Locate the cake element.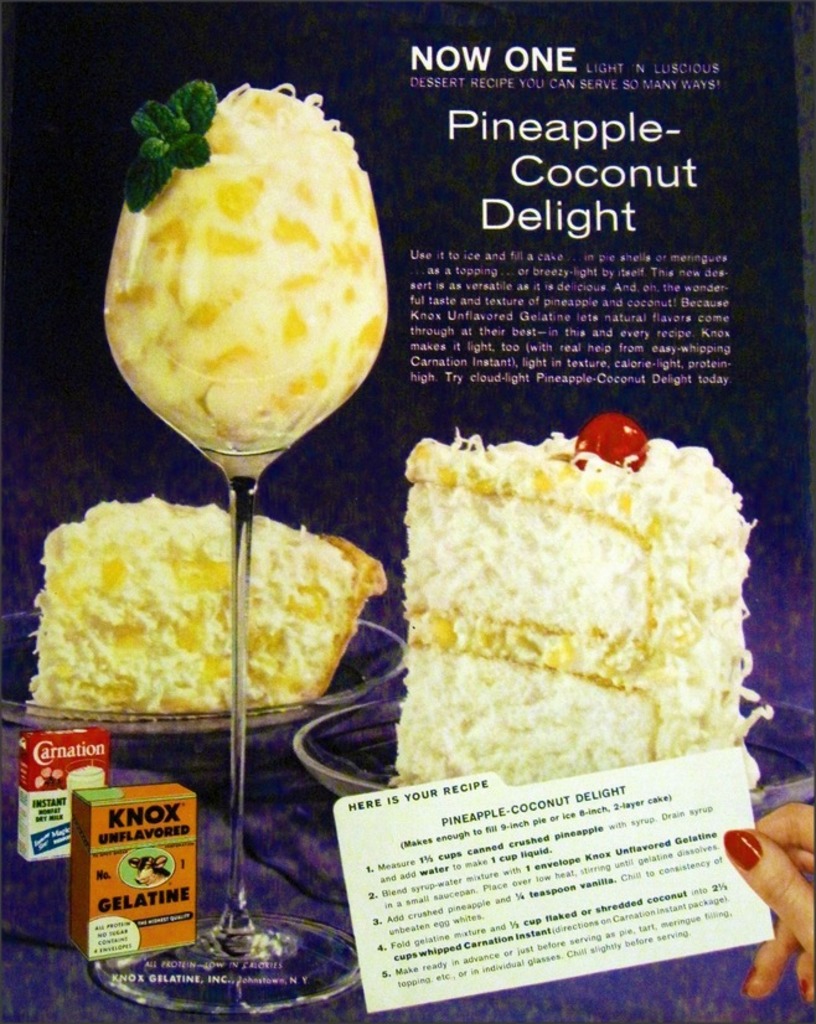
Element bbox: x1=397, y1=412, x2=776, y2=781.
